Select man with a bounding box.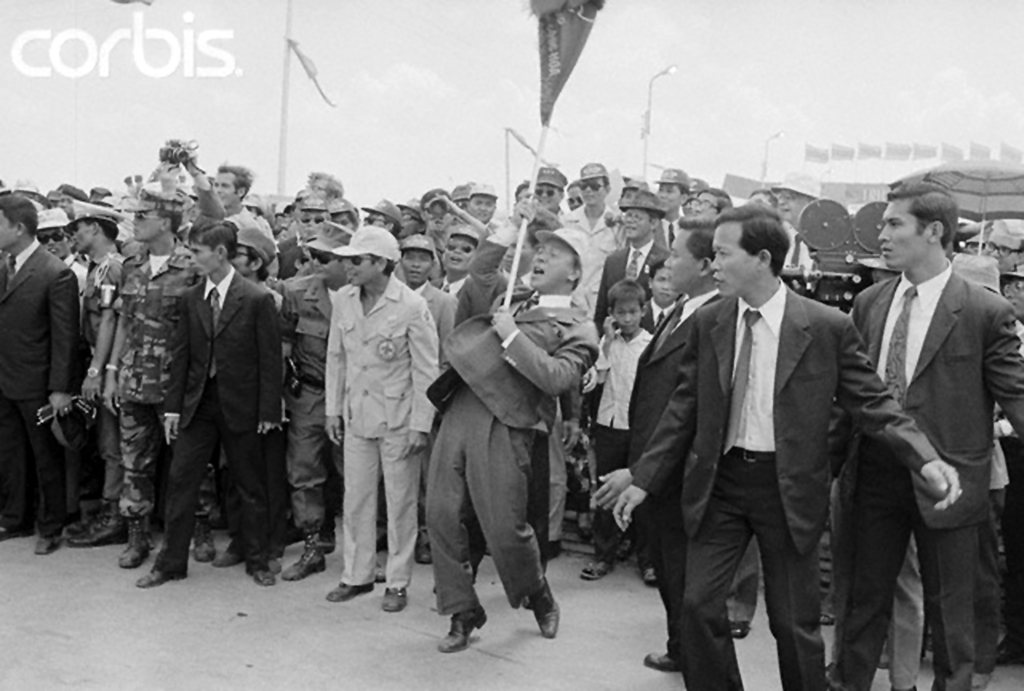
detection(205, 154, 257, 229).
